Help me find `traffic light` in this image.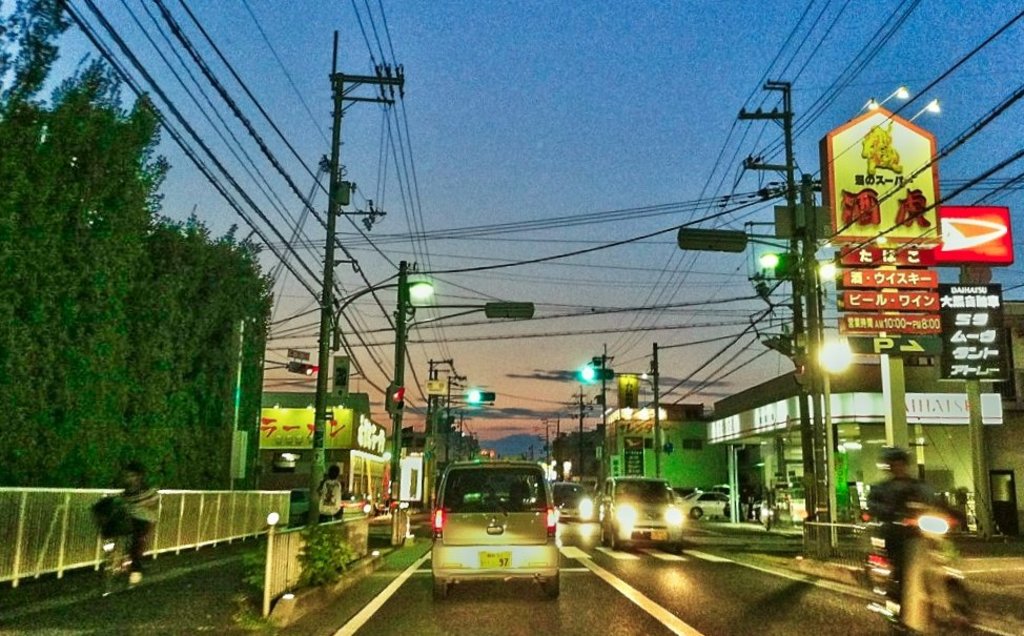
Found it: bbox=[487, 302, 533, 317].
